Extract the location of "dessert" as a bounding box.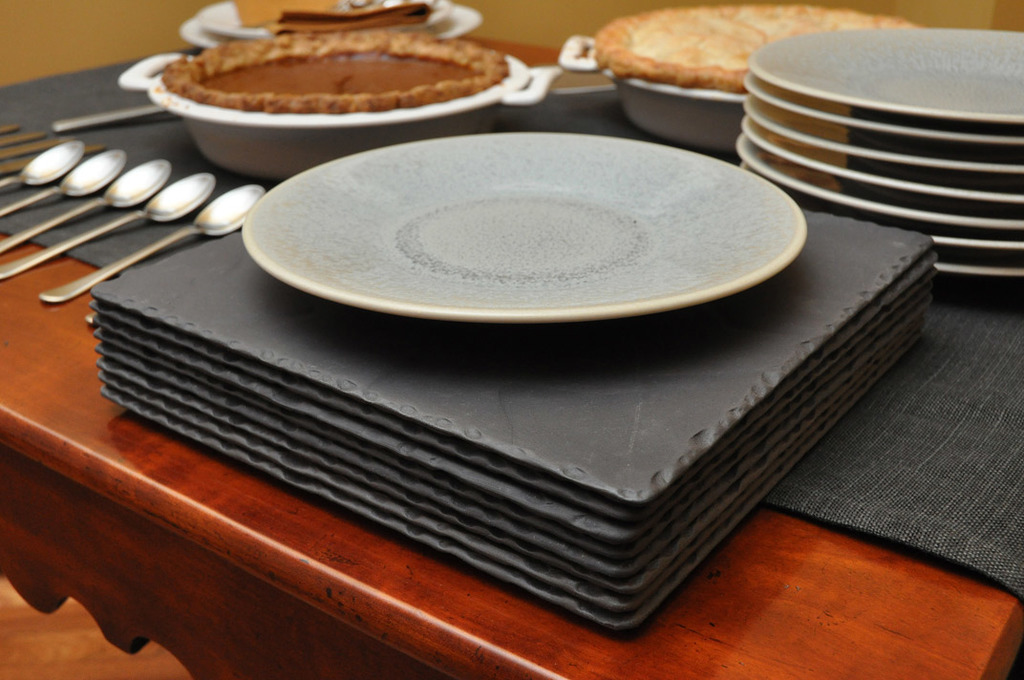
select_region(277, 0, 432, 29).
